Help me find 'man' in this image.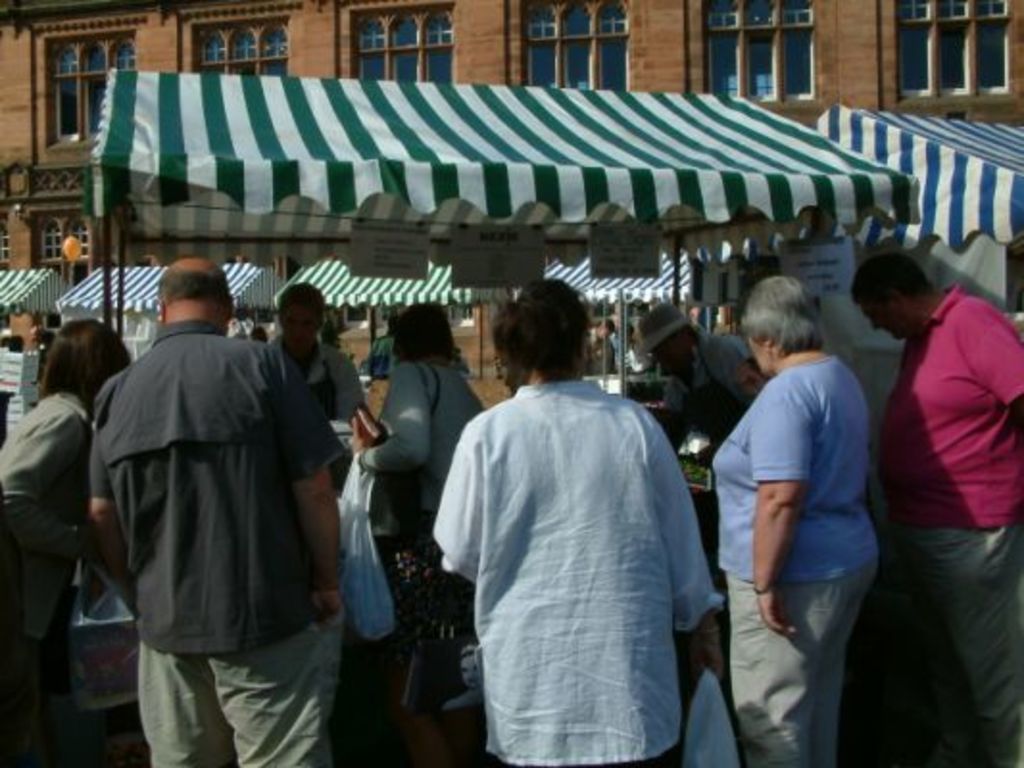
Found it: [left=636, top=301, right=763, bottom=442].
